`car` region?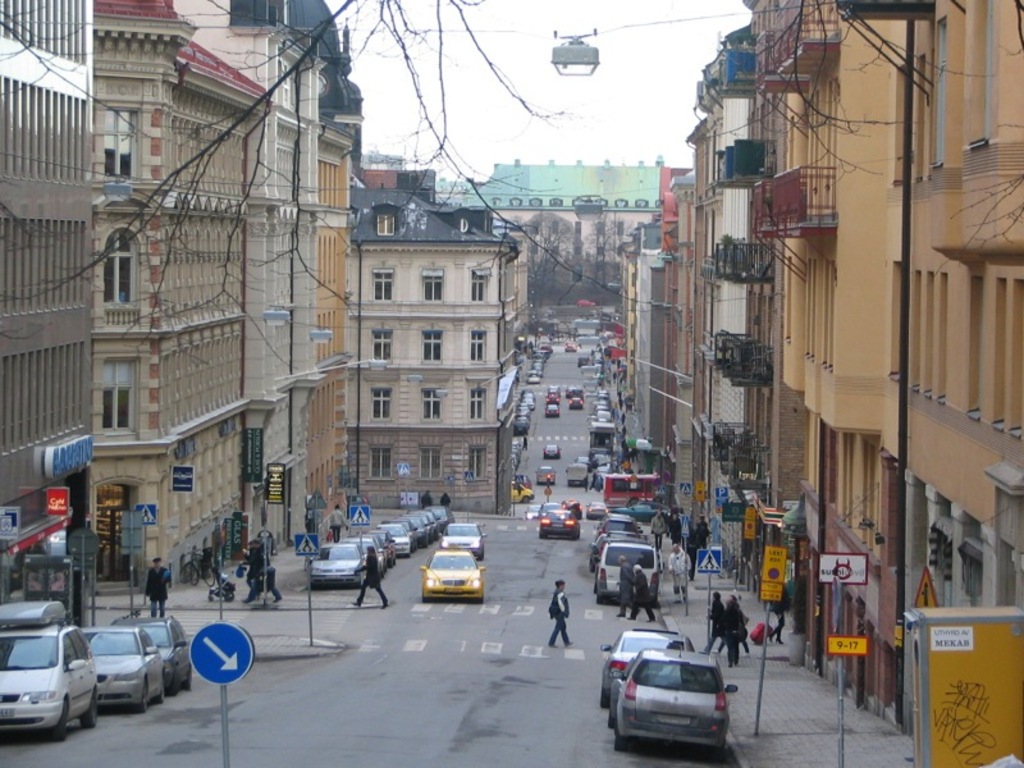
BBox(311, 543, 372, 580)
